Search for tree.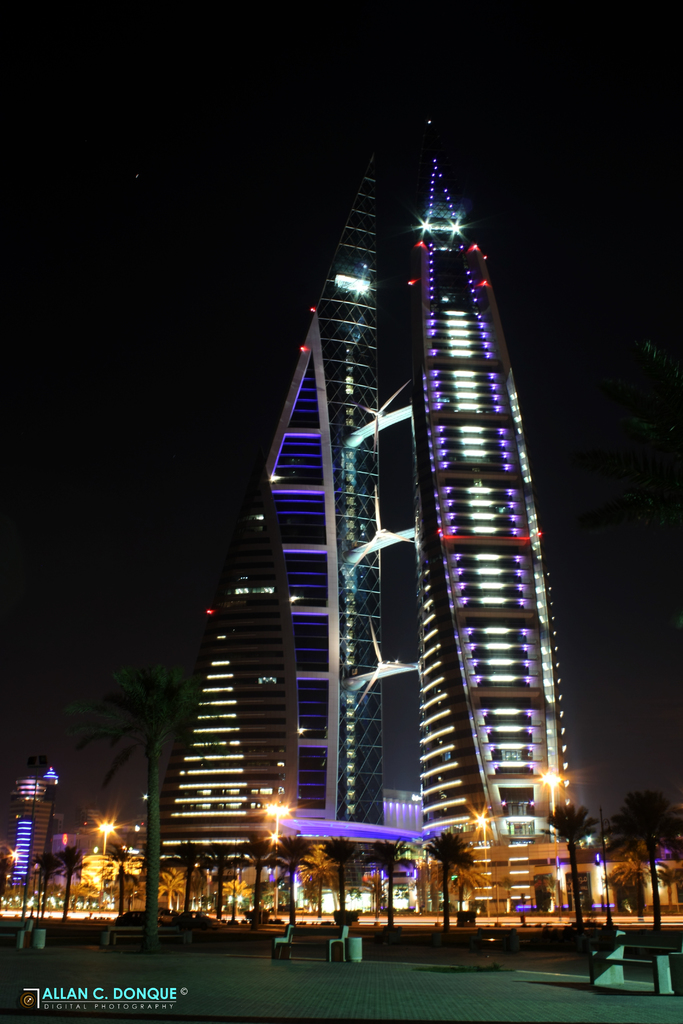
Found at [365,836,418,927].
